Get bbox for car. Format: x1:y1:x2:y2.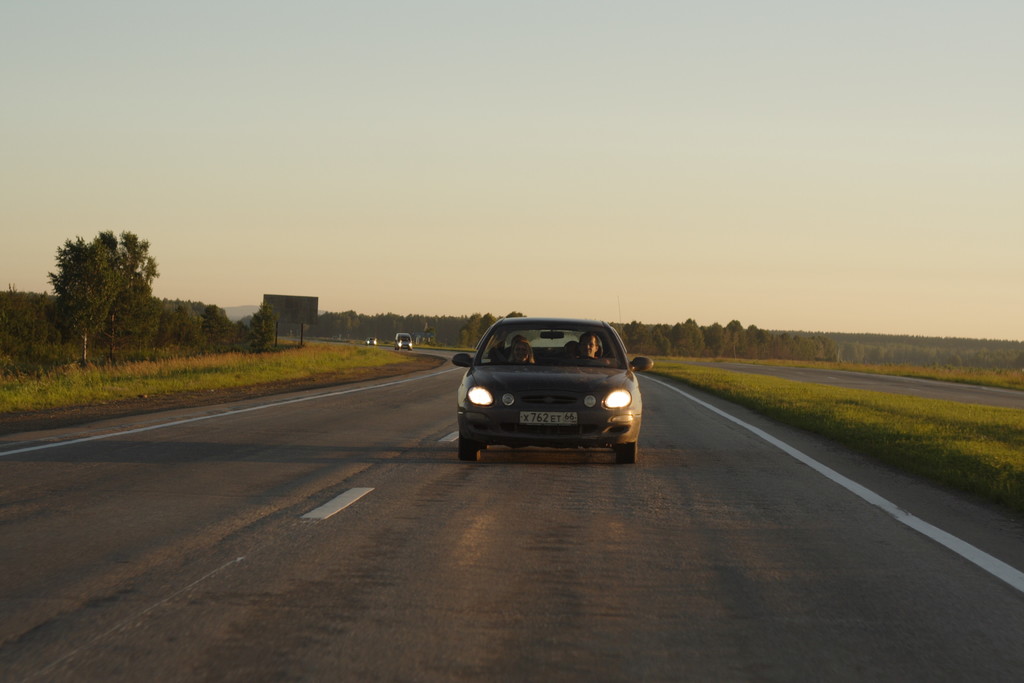
394:332:415:347.
